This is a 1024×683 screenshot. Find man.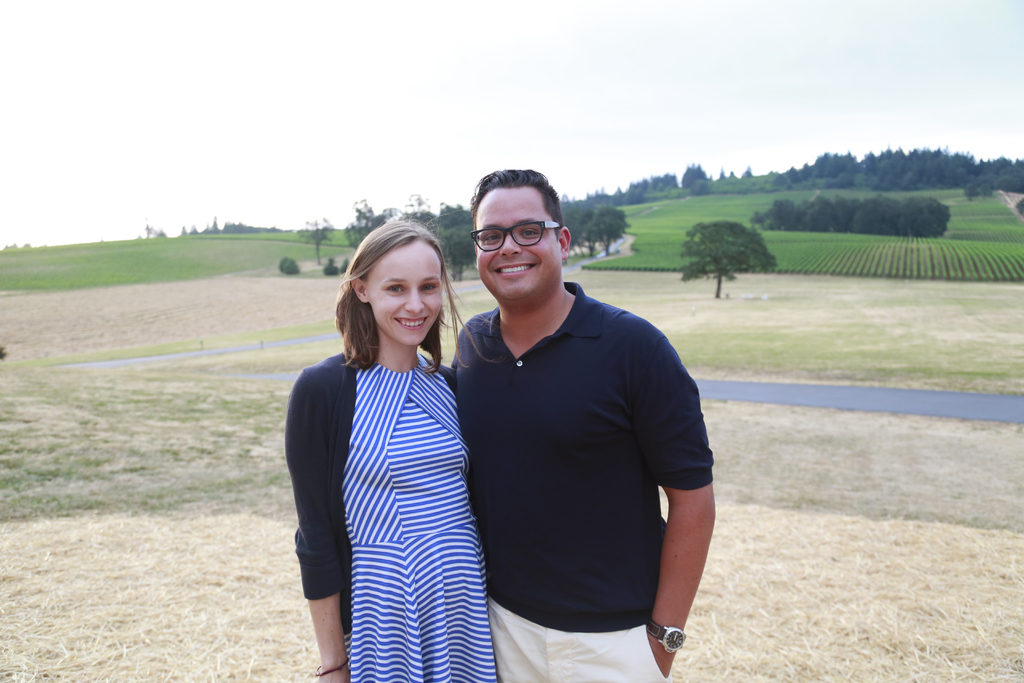
Bounding box: {"x1": 425, "y1": 170, "x2": 712, "y2": 682}.
